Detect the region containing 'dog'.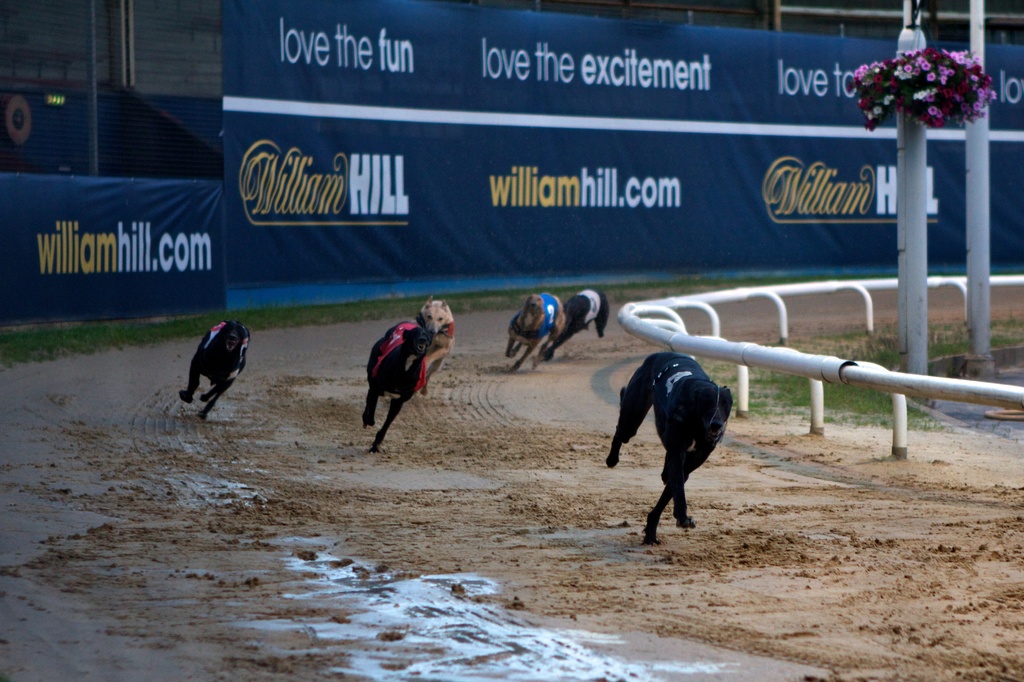
bbox=[359, 319, 430, 453].
